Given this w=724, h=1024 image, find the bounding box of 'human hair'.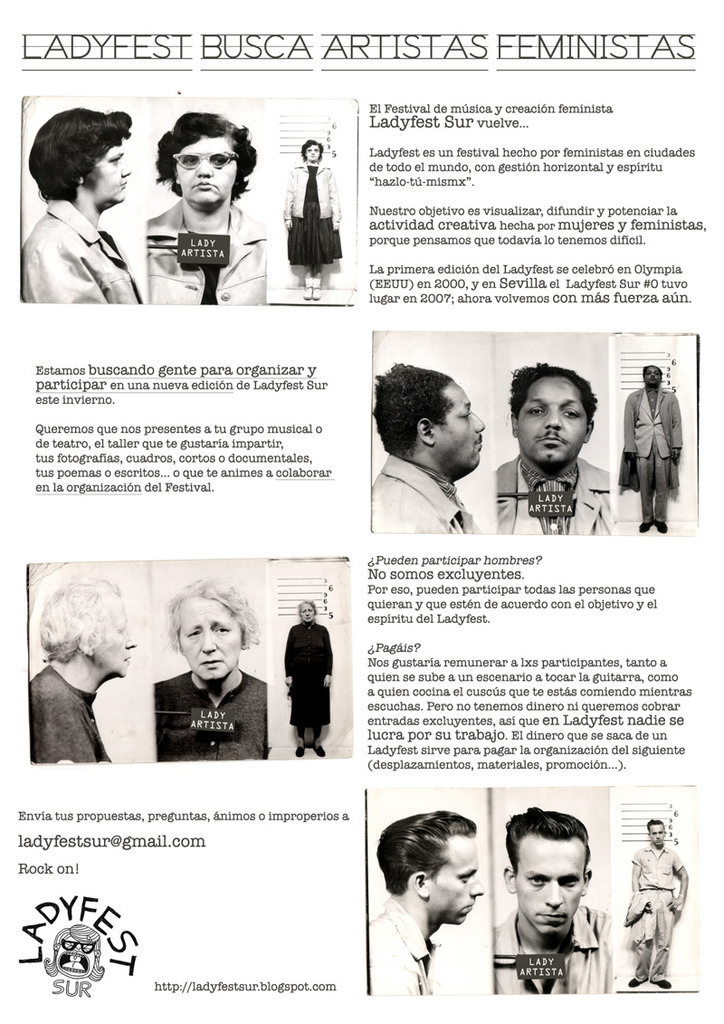
(43,558,124,675).
